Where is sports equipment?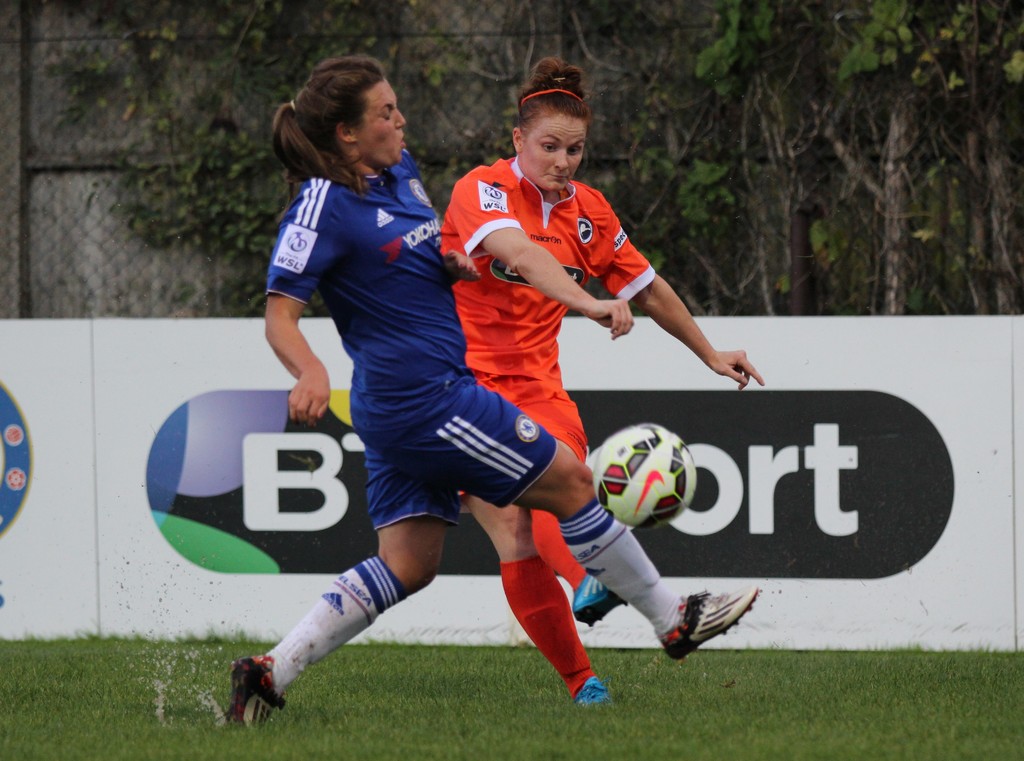
pyautogui.locateOnScreen(591, 420, 700, 531).
